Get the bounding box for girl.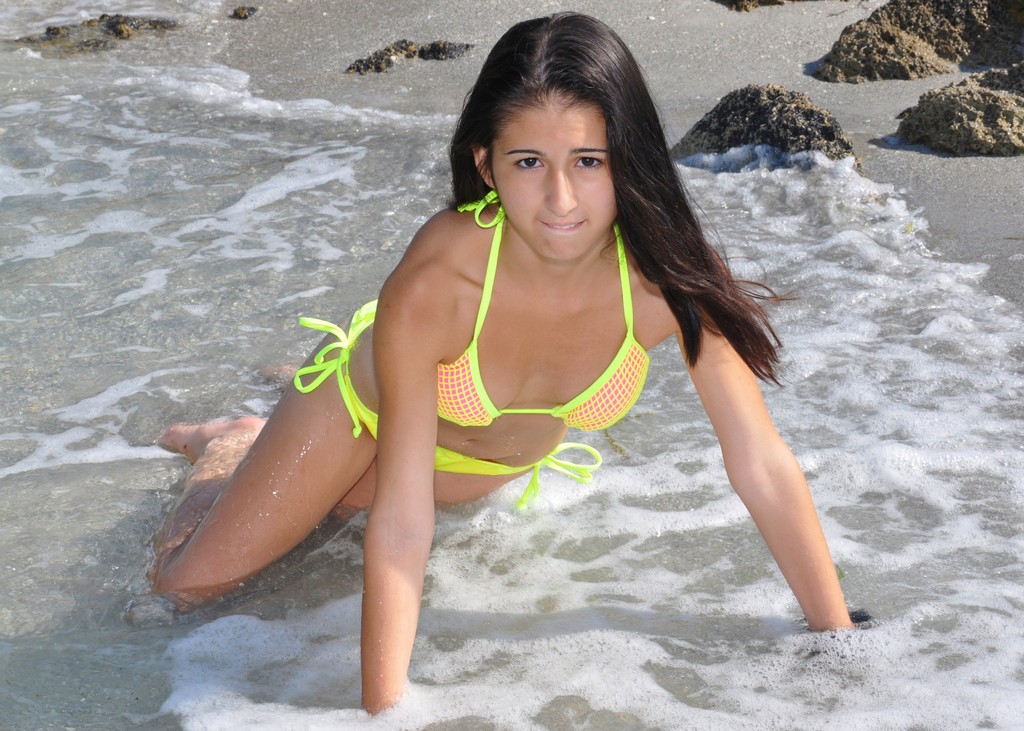
<box>153,10,860,726</box>.
